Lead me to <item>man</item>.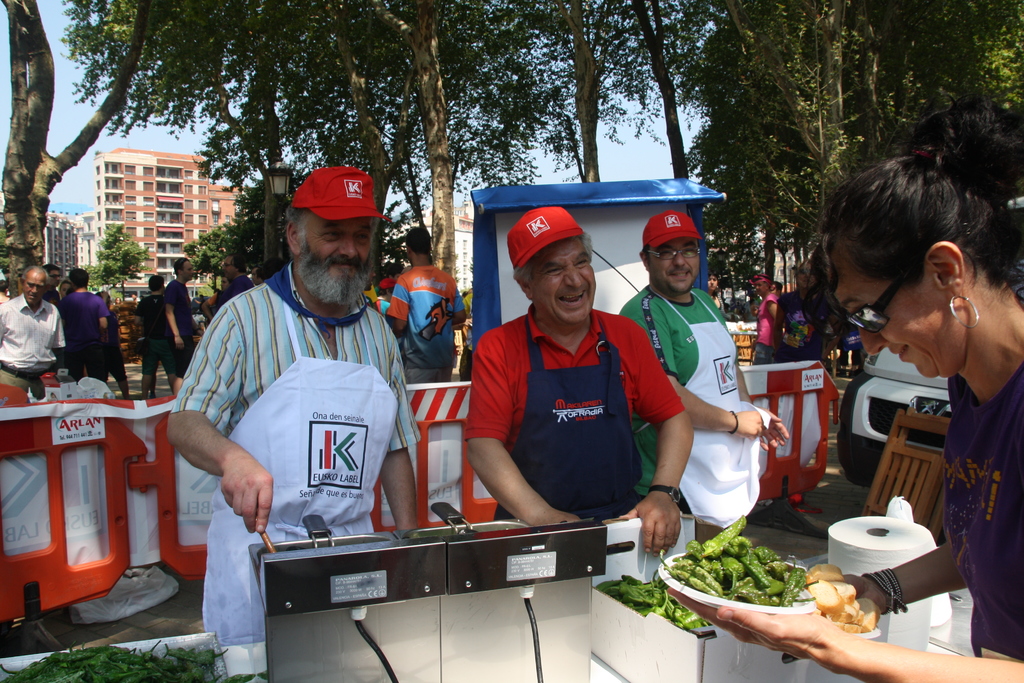
Lead to crop(162, 250, 202, 400).
